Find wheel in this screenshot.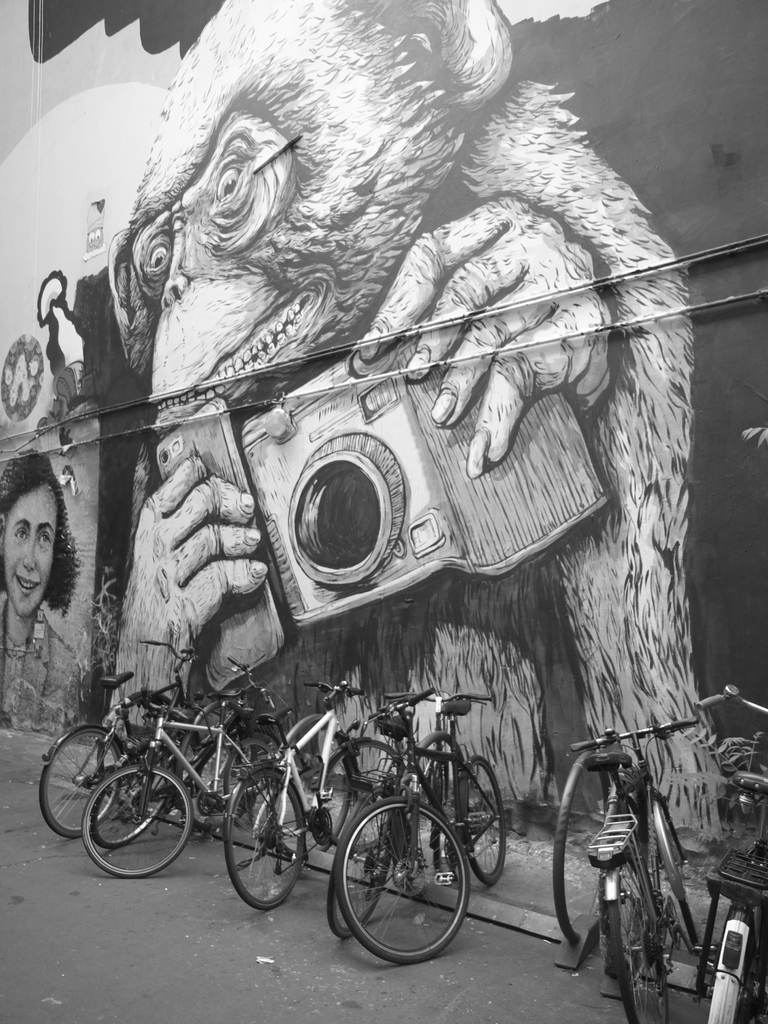
The bounding box for wheel is [609, 861, 682, 1023].
